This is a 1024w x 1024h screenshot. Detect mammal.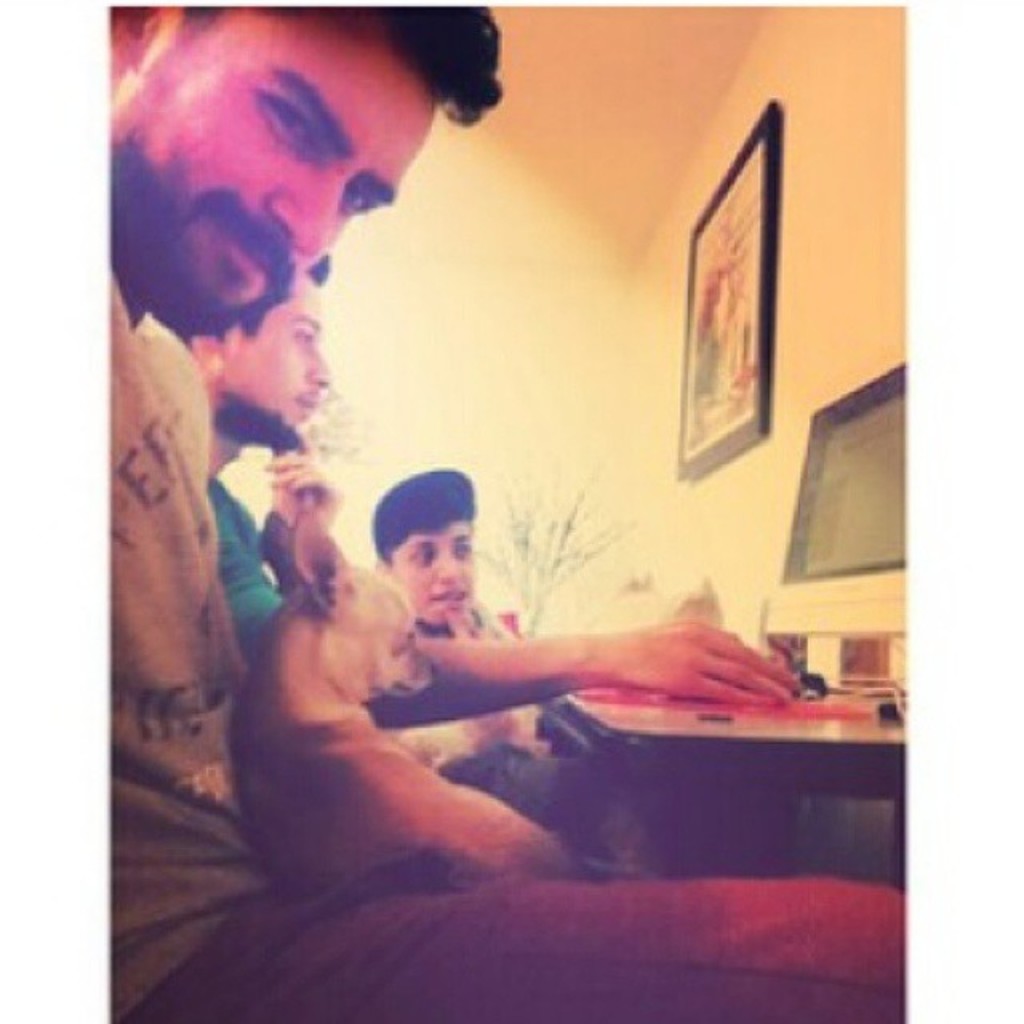
<bbox>197, 258, 805, 677</bbox>.
